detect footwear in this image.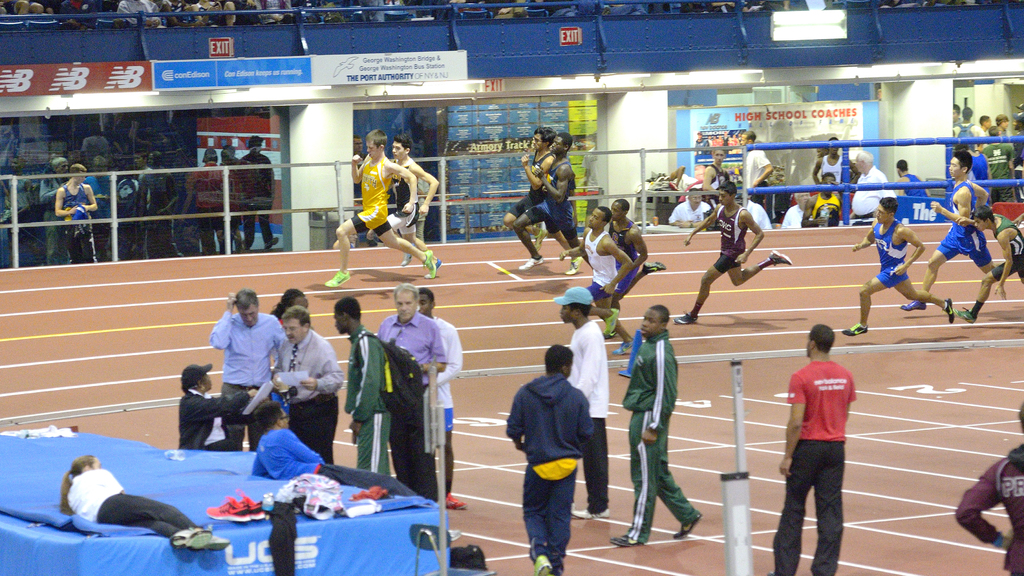
Detection: detection(446, 495, 464, 513).
